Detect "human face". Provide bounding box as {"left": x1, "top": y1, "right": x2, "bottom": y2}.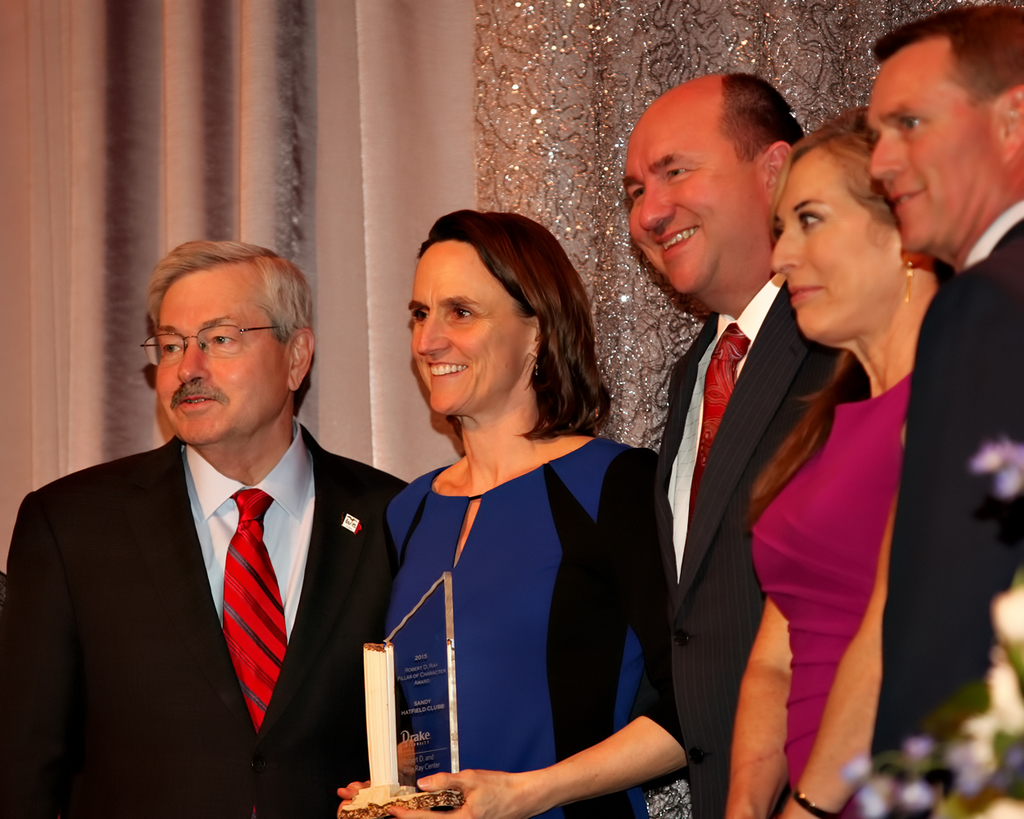
{"left": 625, "top": 102, "right": 747, "bottom": 286}.
